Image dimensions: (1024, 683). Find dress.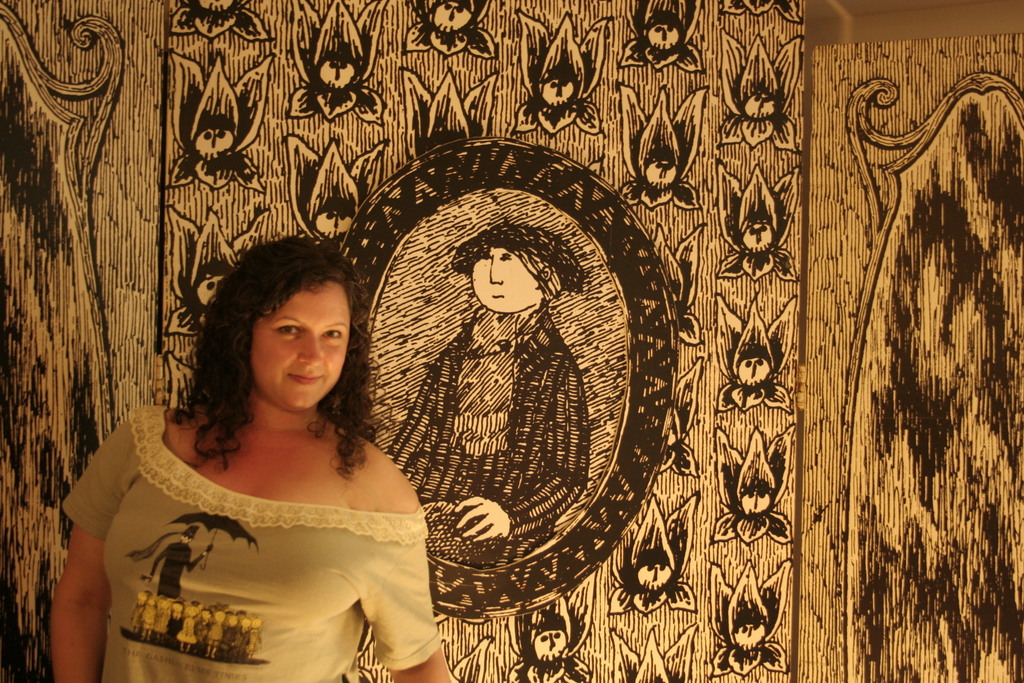
bbox(76, 359, 466, 670).
